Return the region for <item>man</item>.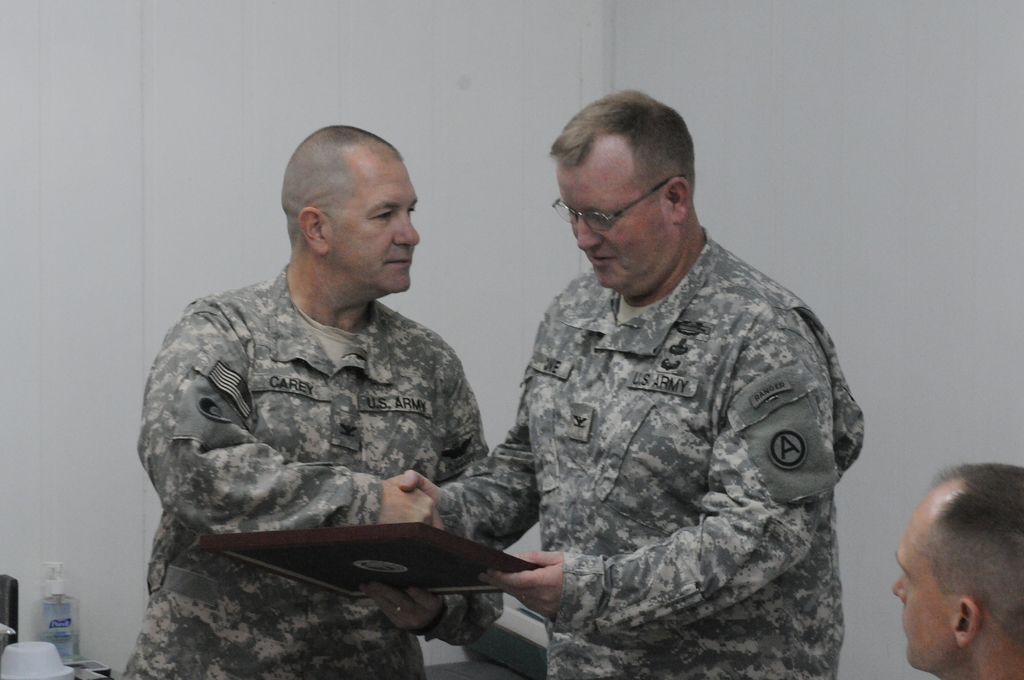
[x1=397, y1=88, x2=868, y2=679].
